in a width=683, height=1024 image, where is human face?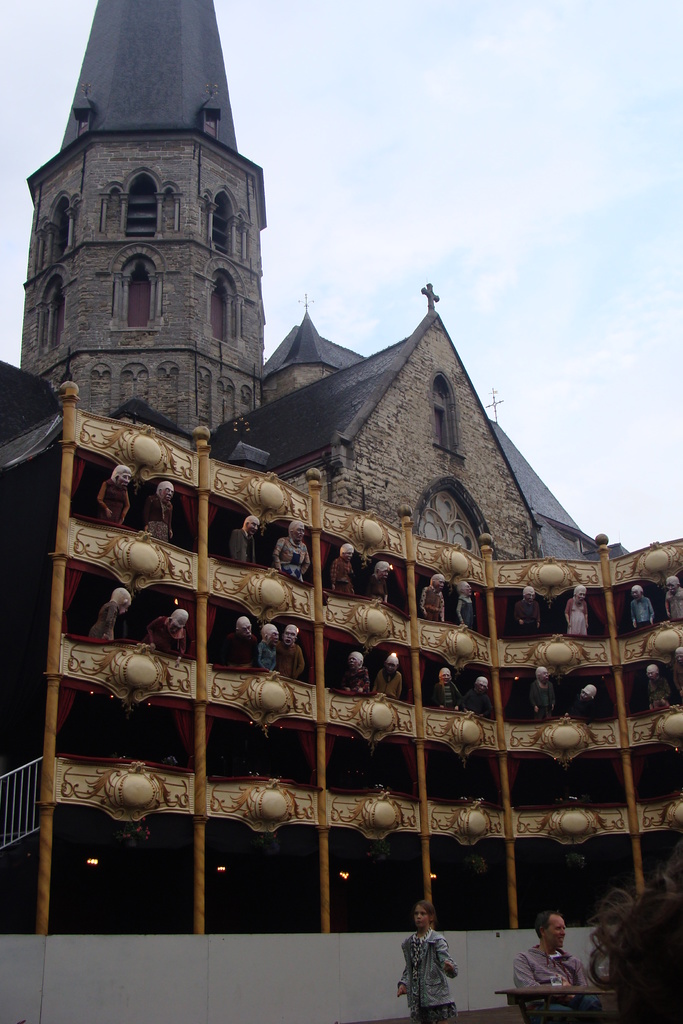
375, 559, 396, 583.
